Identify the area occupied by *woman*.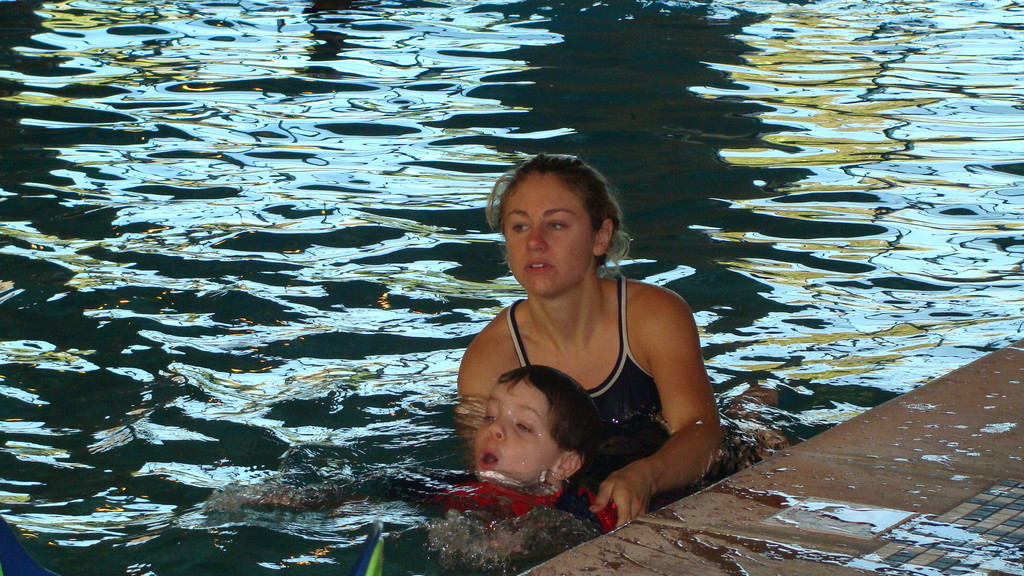
Area: [left=449, top=154, right=717, bottom=525].
